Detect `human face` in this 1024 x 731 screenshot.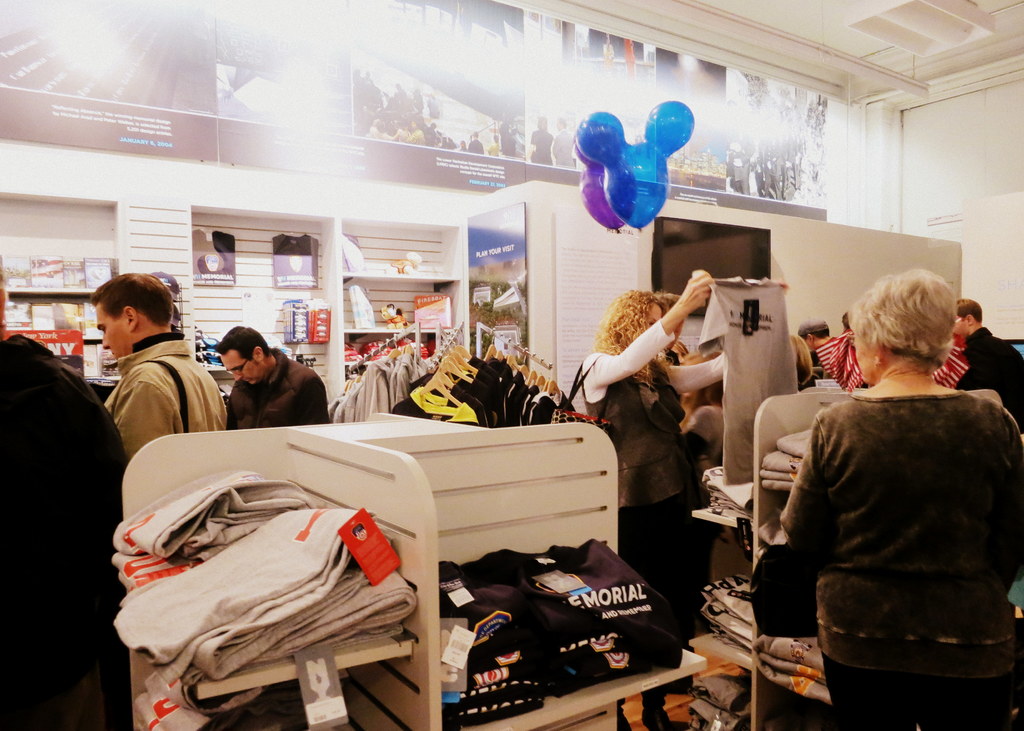
Detection: region(218, 349, 260, 390).
